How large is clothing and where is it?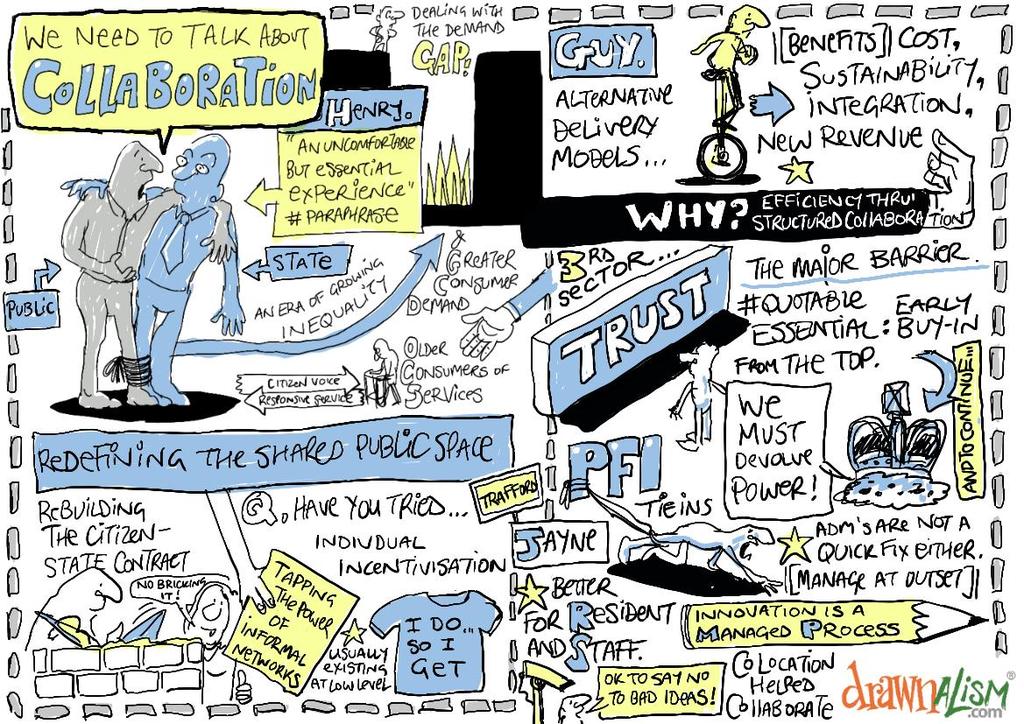
Bounding box: box=[131, 207, 232, 377].
